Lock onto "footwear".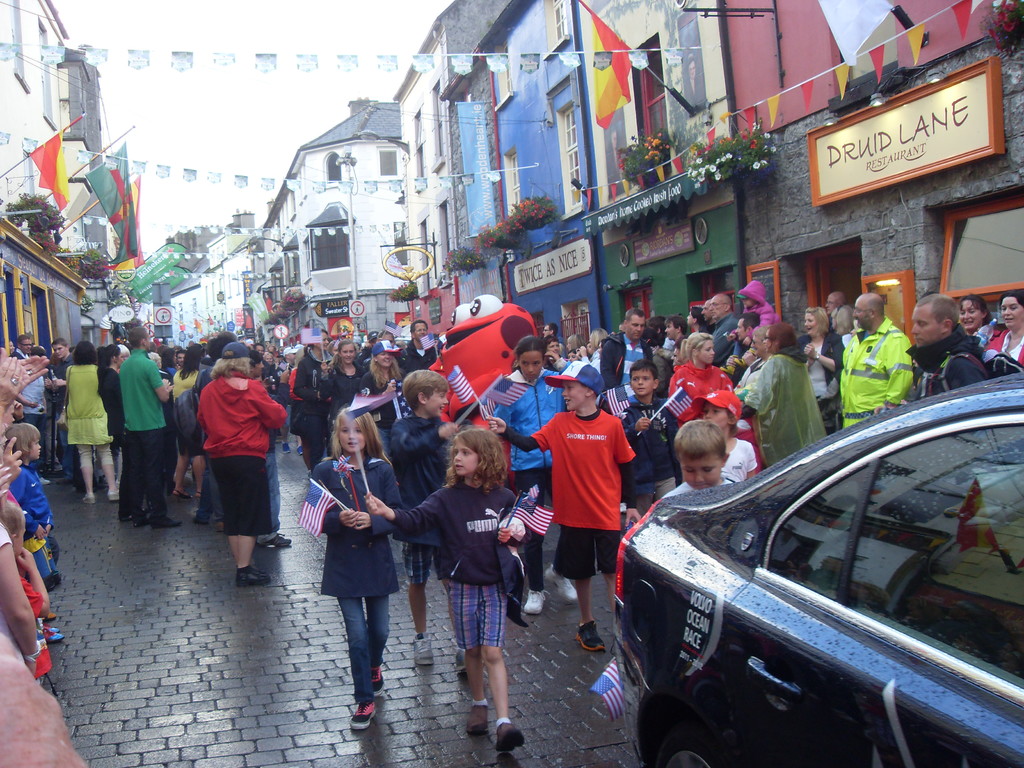
Locked: BBox(495, 719, 523, 757).
